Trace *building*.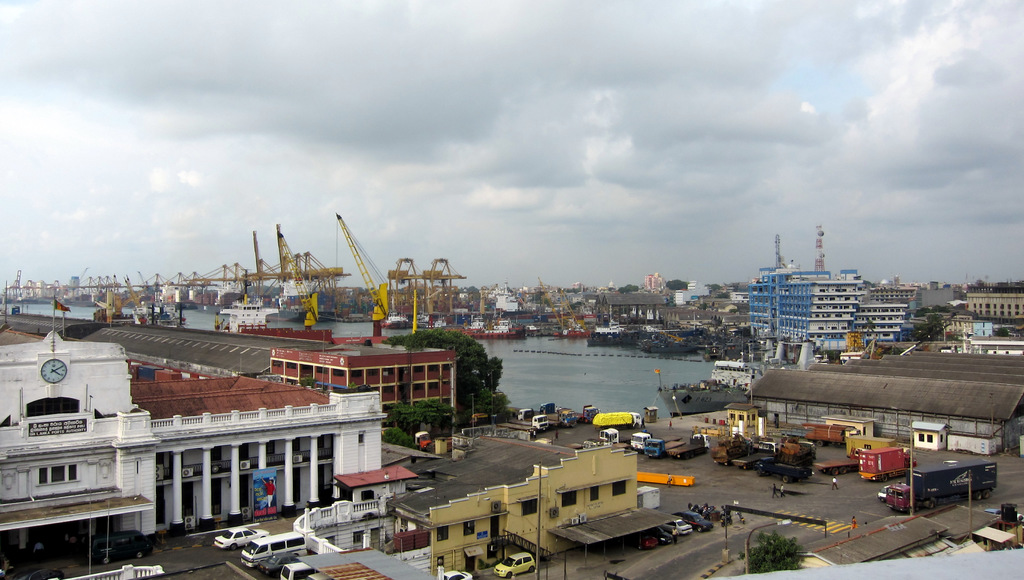
Traced to x1=963, y1=283, x2=1023, y2=318.
